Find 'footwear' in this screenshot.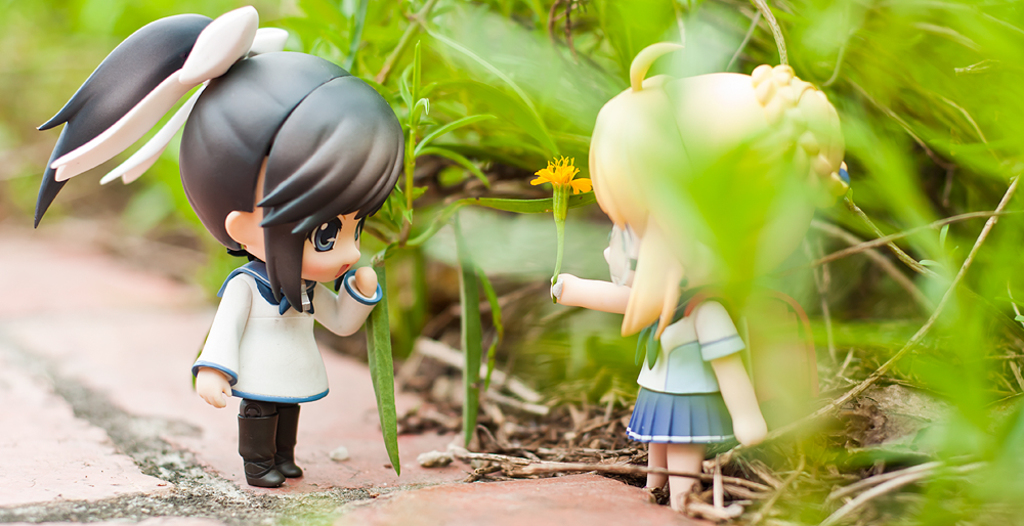
The bounding box for 'footwear' is <region>282, 400, 303, 476</region>.
